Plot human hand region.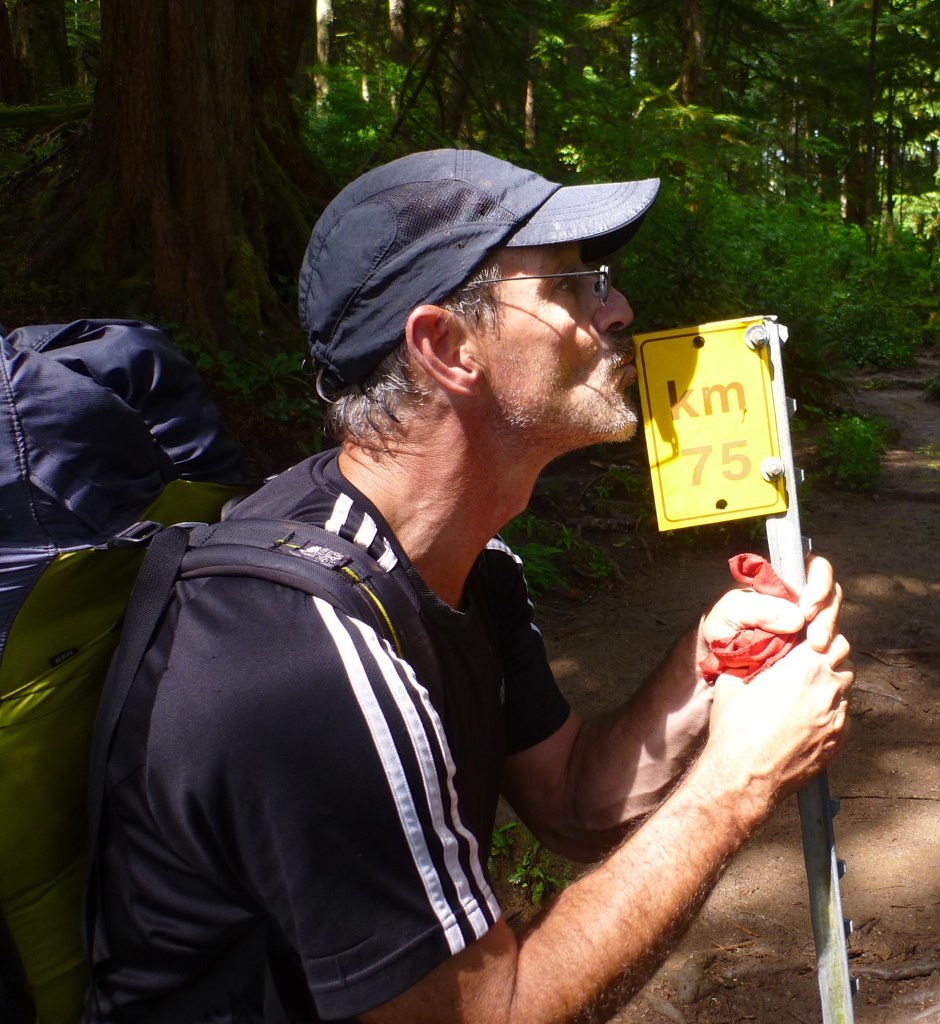
Plotted at crop(698, 551, 850, 675).
